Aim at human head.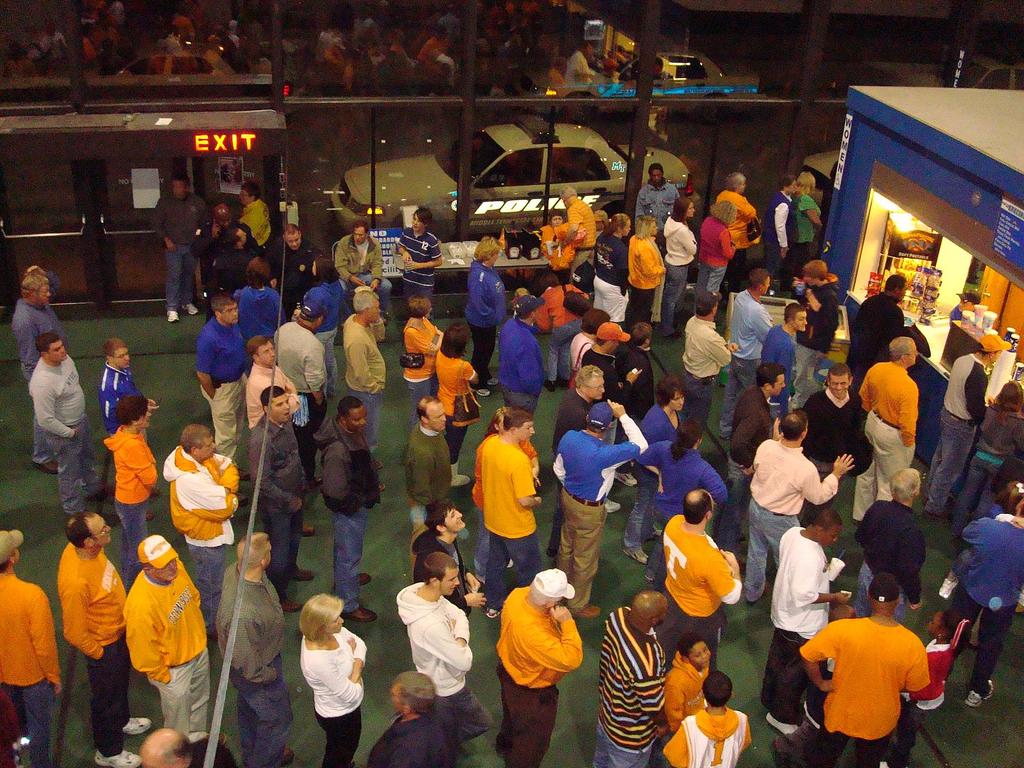
Aimed at {"left": 298, "top": 593, "right": 346, "bottom": 636}.
